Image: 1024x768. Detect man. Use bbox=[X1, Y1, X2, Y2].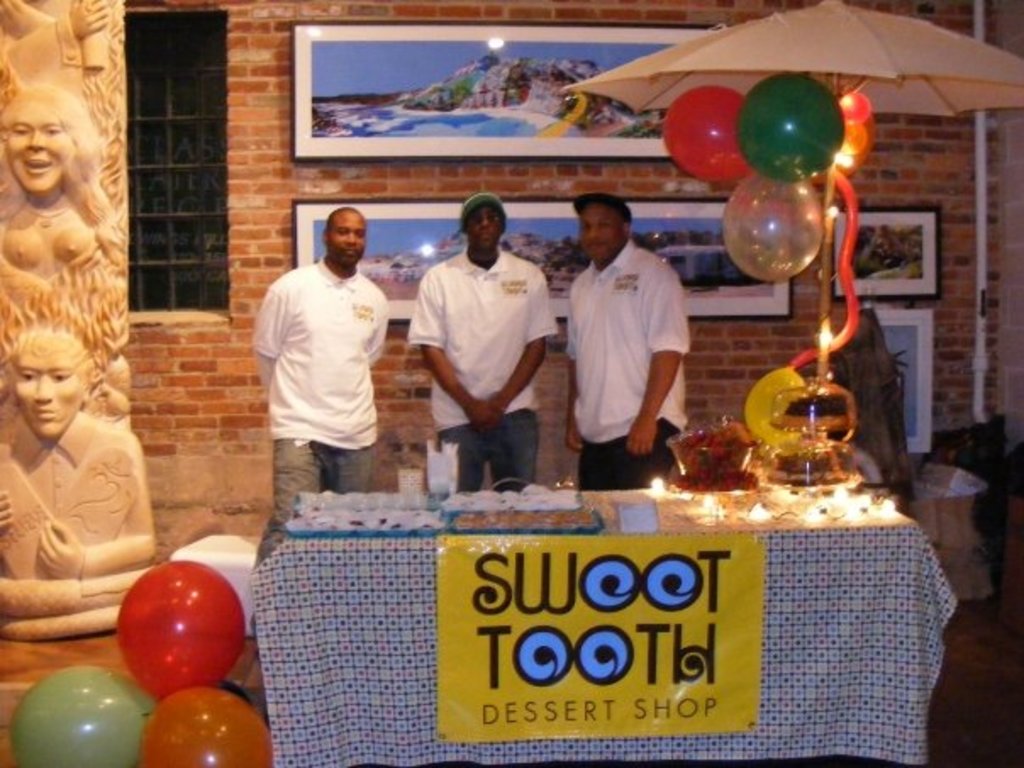
bbox=[241, 197, 398, 529].
